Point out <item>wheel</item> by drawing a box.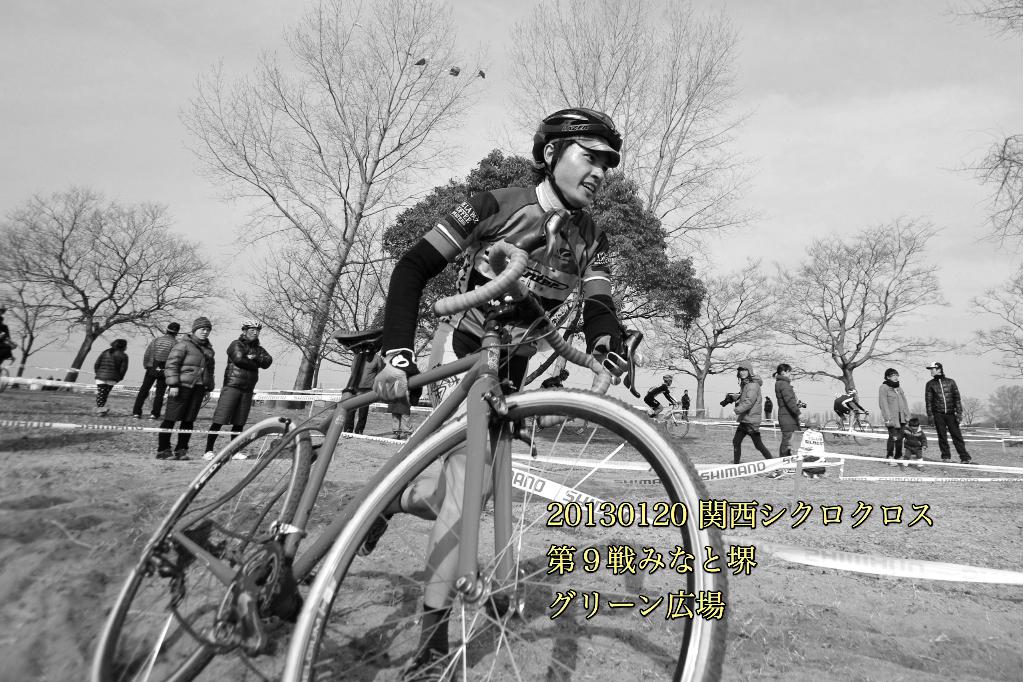
820,417,845,446.
